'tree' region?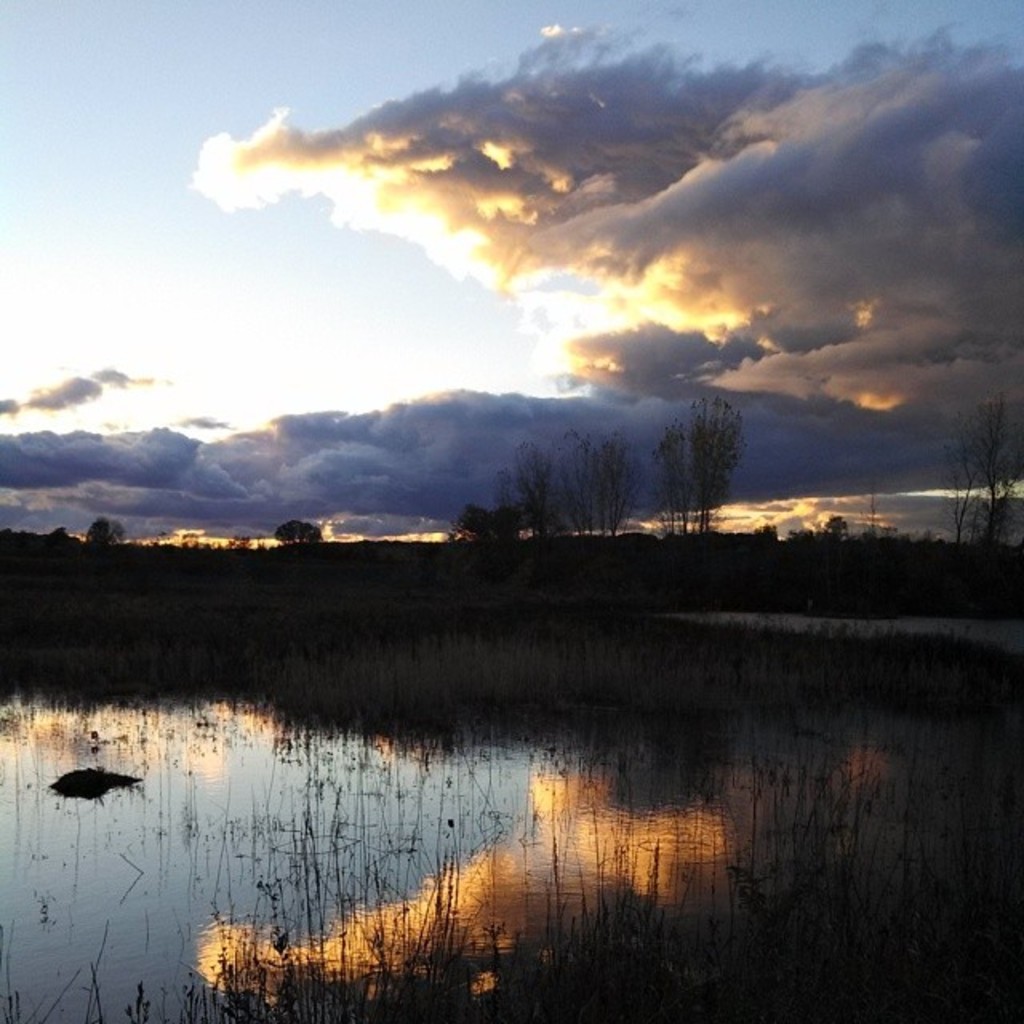
bbox=(558, 422, 627, 539)
